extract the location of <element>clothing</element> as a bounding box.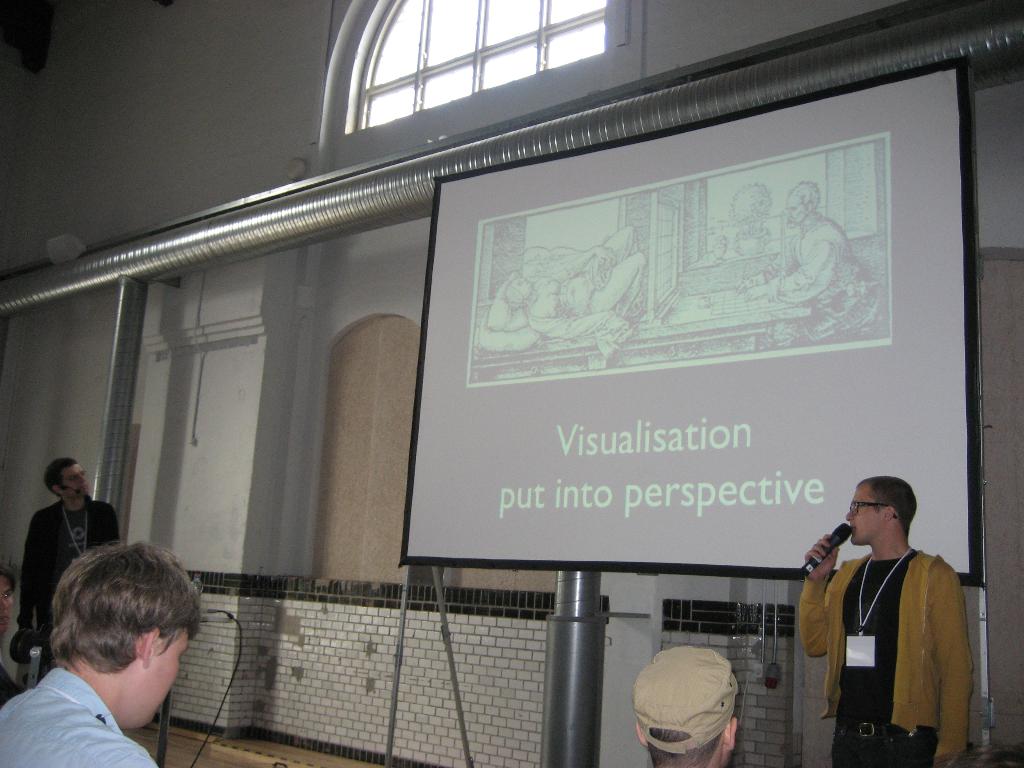
760/212/884/346.
